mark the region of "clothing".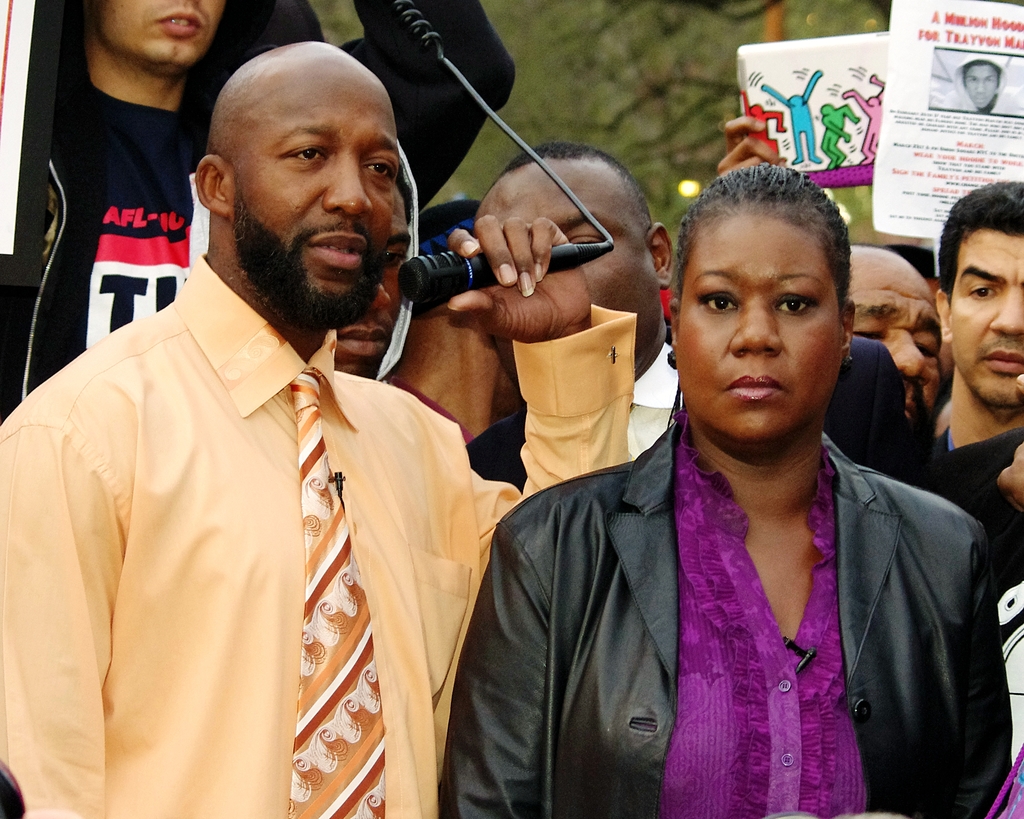
Region: bbox=(809, 339, 895, 479).
